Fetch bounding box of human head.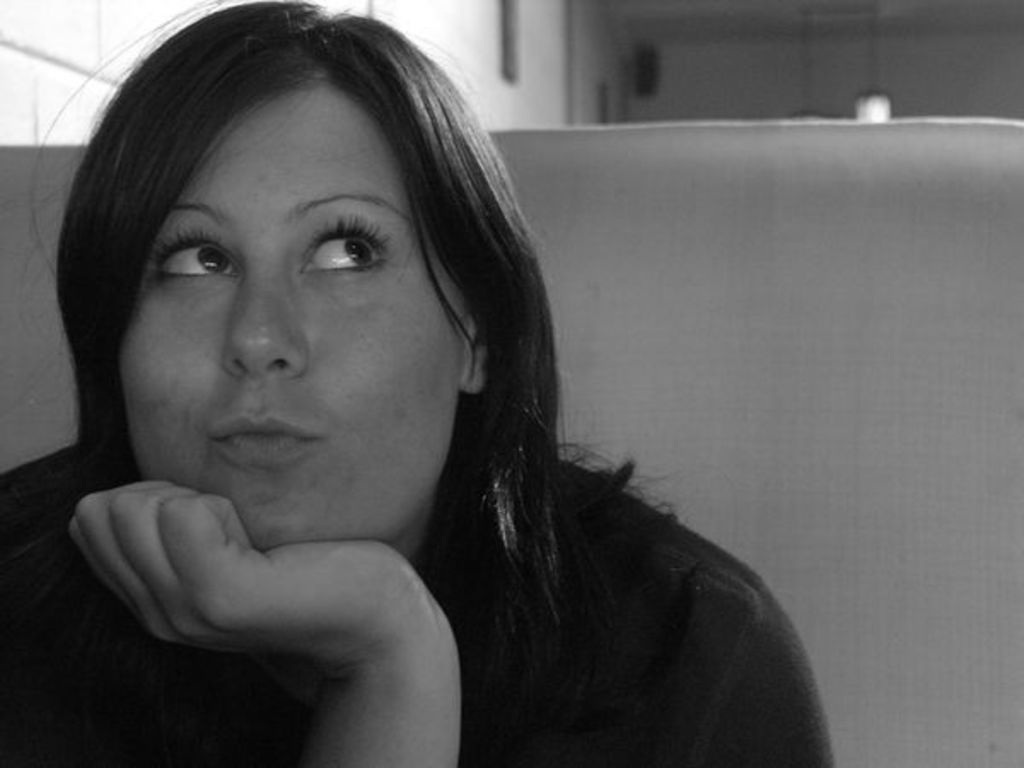
Bbox: <region>80, 15, 474, 531</region>.
